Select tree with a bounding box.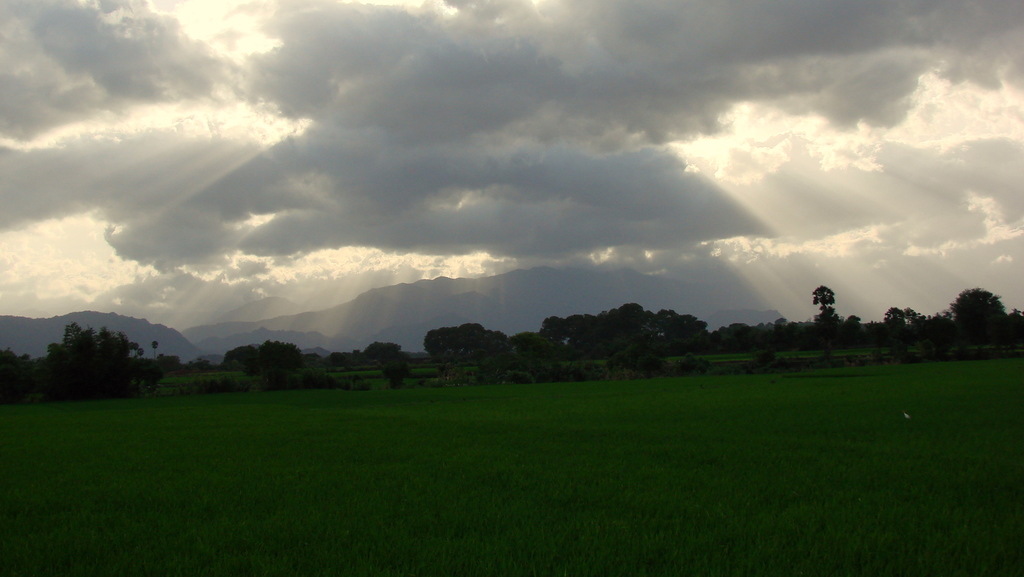
x1=420, y1=321, x2=516, y2=364.
